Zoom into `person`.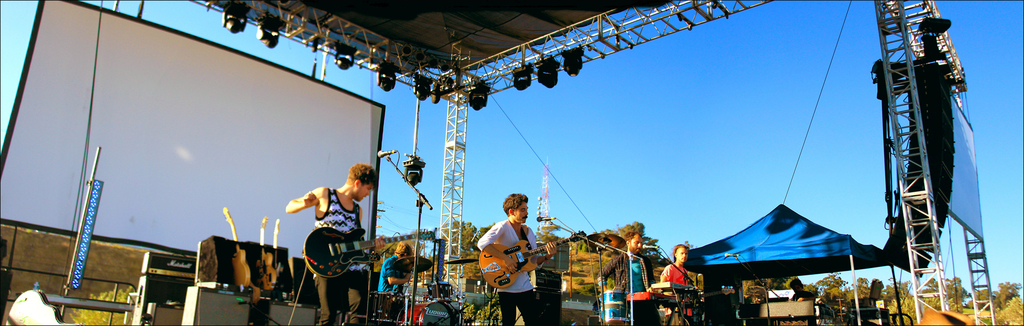
Zoom target: (x1=287, y1=152, x2=372, y2=312).
